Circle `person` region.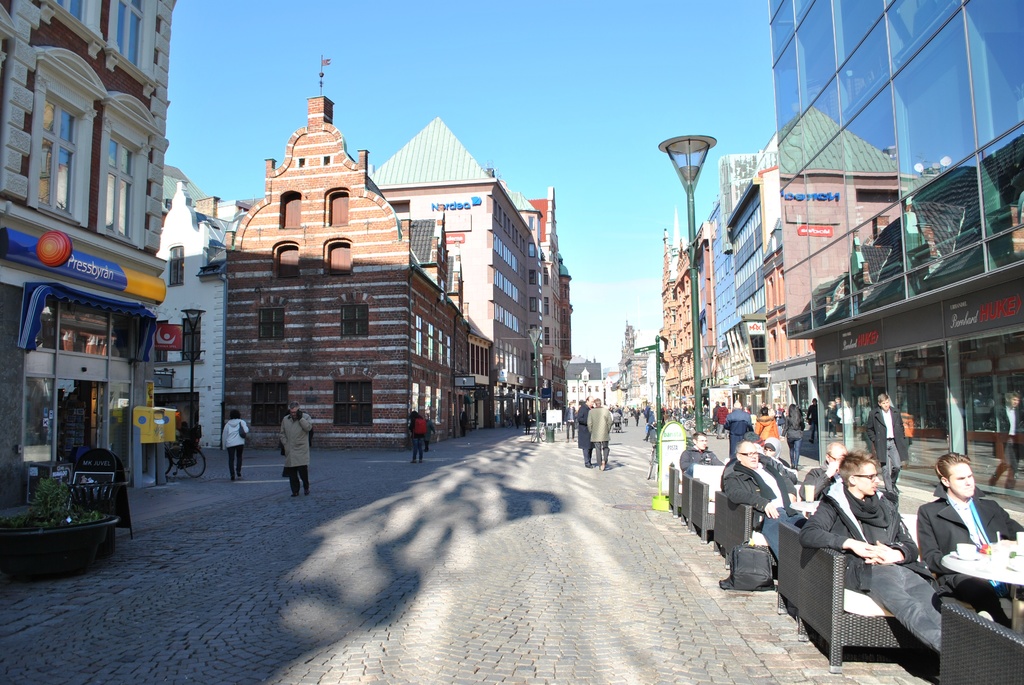
Region: box=[800, 443, 847, 502].
